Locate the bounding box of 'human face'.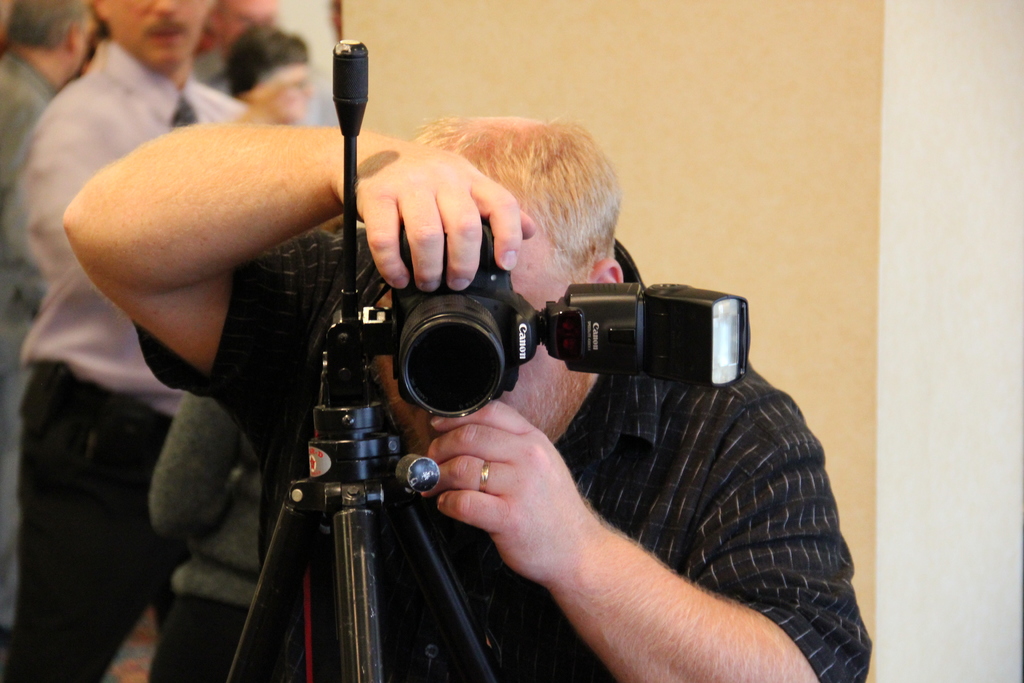
Bounding box: crop(87, 0, 192, 67).
